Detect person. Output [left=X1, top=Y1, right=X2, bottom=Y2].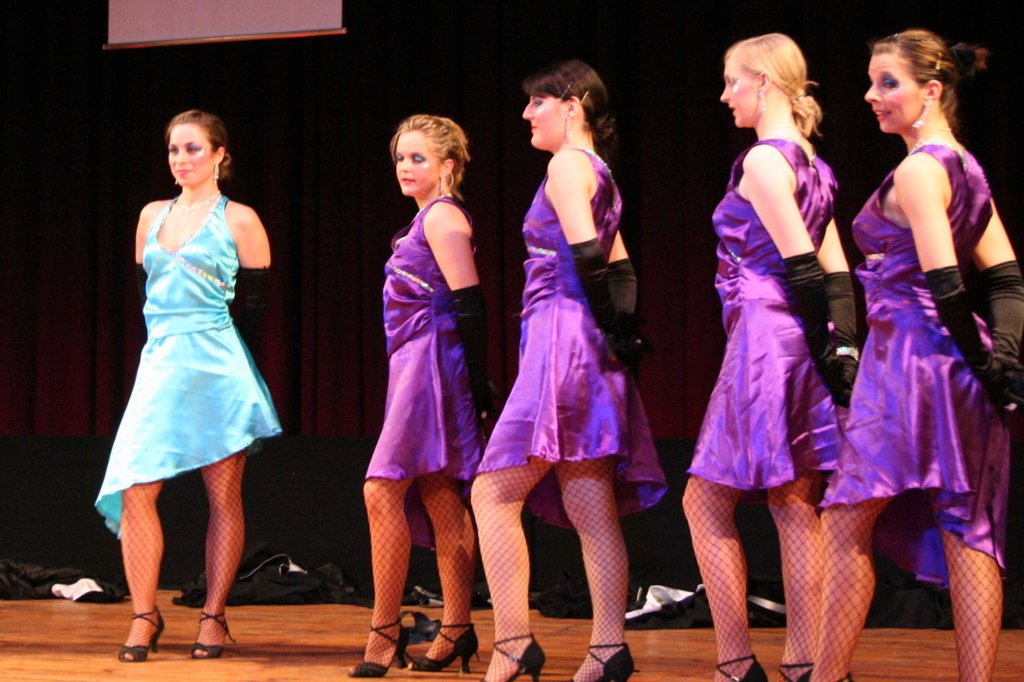
[left=678, top=29, right=855, bottom=681].
